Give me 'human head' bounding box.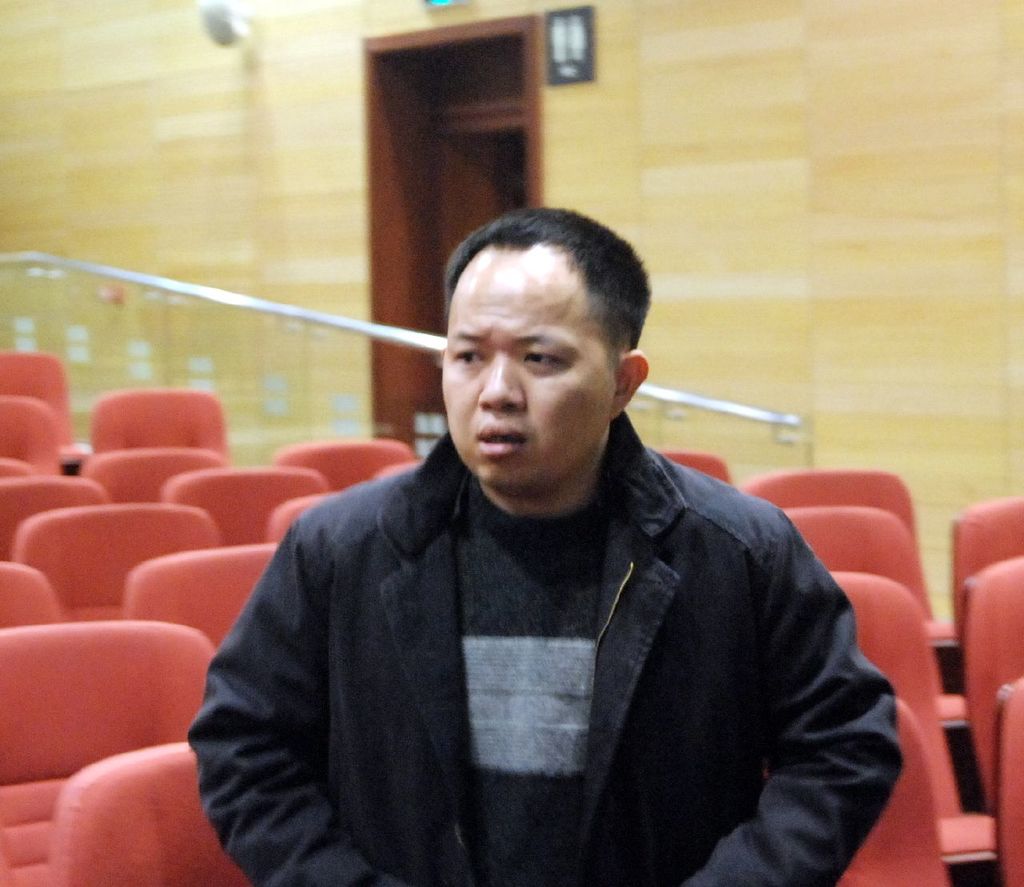
418:198:658:503.
